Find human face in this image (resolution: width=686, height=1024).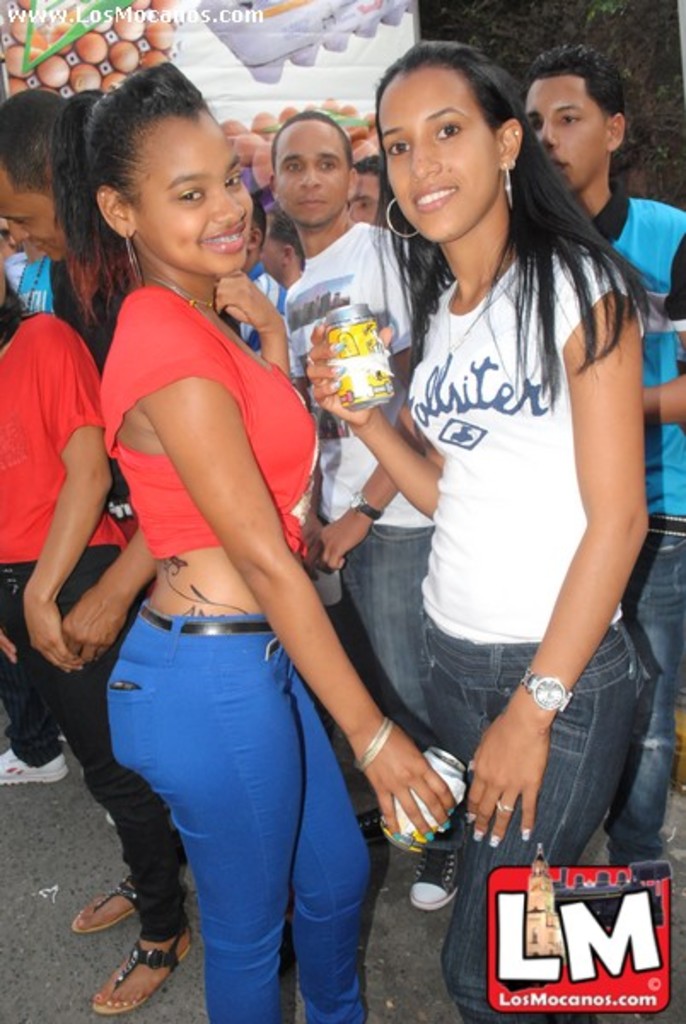
(138,114,253,270).
